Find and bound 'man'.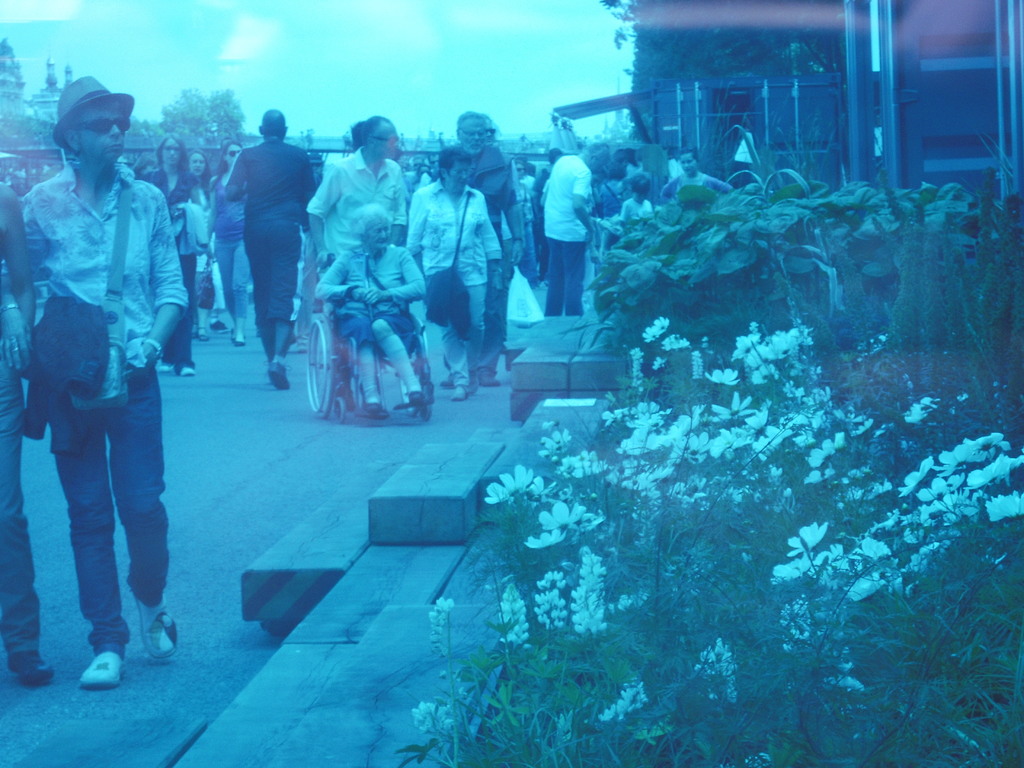
Bound: box=[541, 140, 612, 319].
